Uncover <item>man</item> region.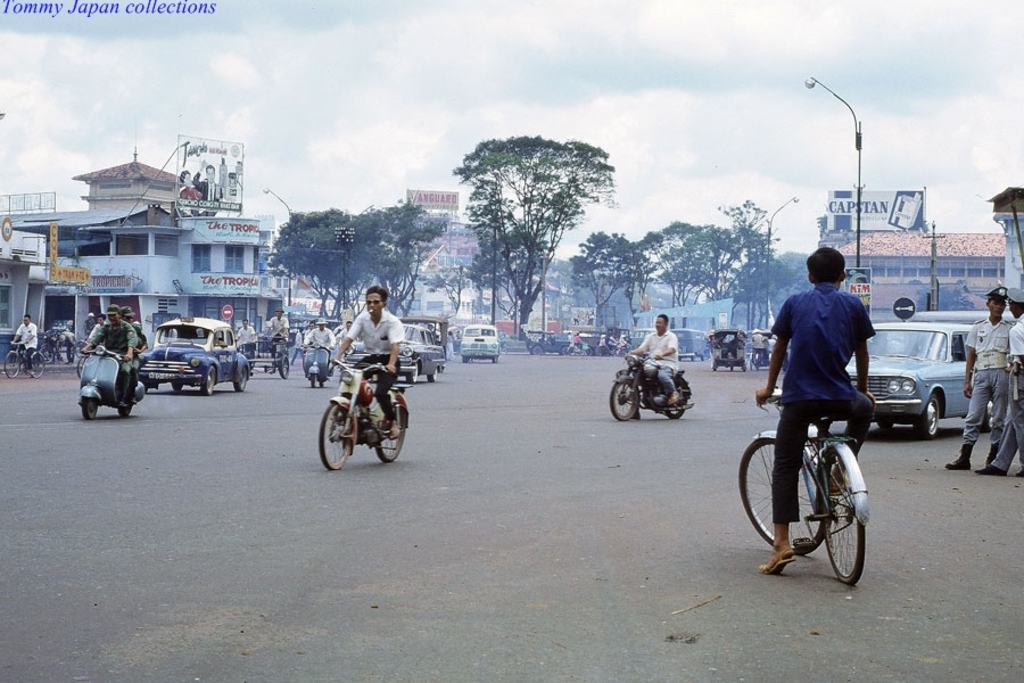
Uncovered: 192, 163, 218, 199.
